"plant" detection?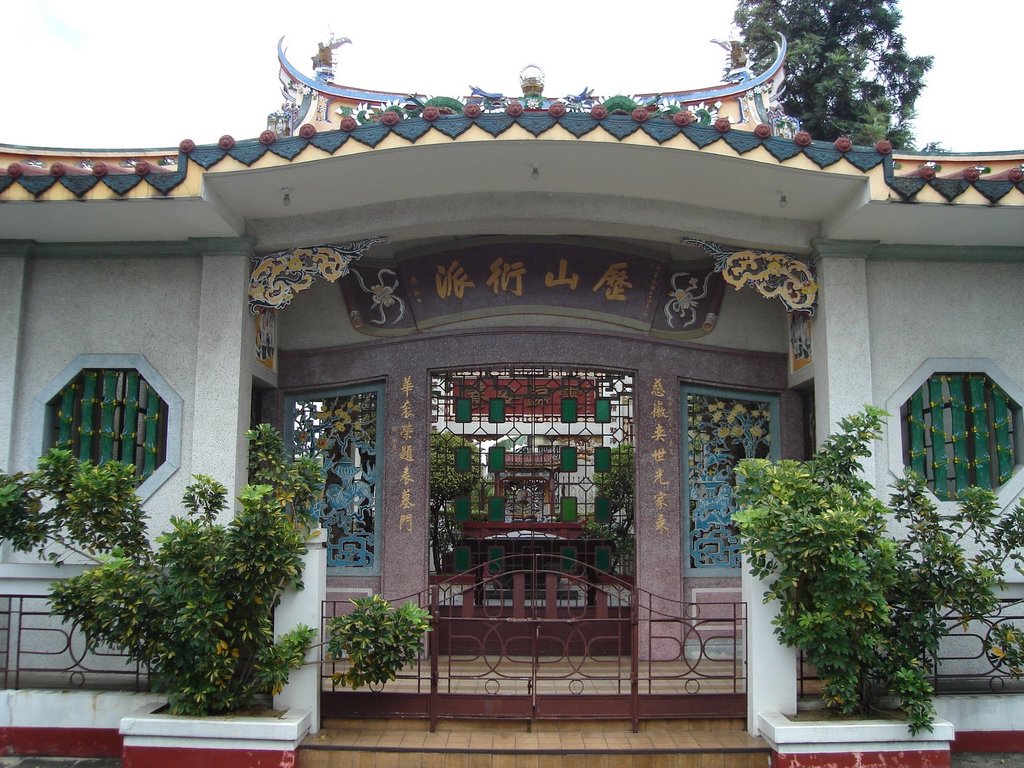
rect(0, 442, 157, 568)
